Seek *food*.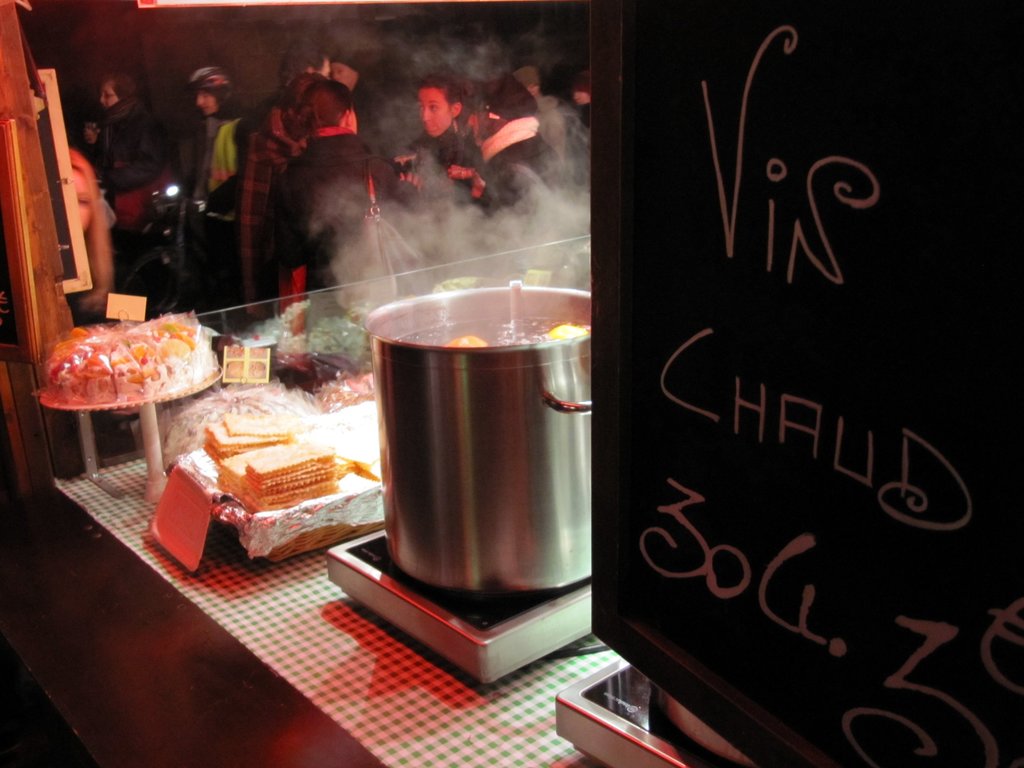
left=545, top=324, right=589, bottom=340.
